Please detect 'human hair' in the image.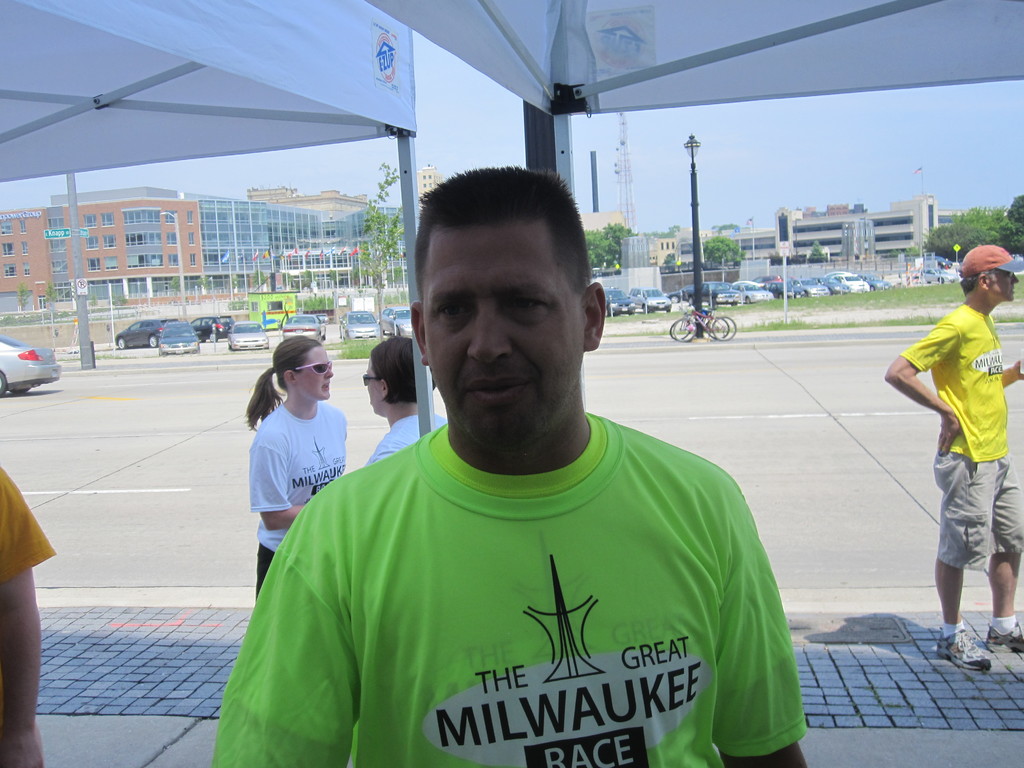
rect(243, 336, 321, 438).
